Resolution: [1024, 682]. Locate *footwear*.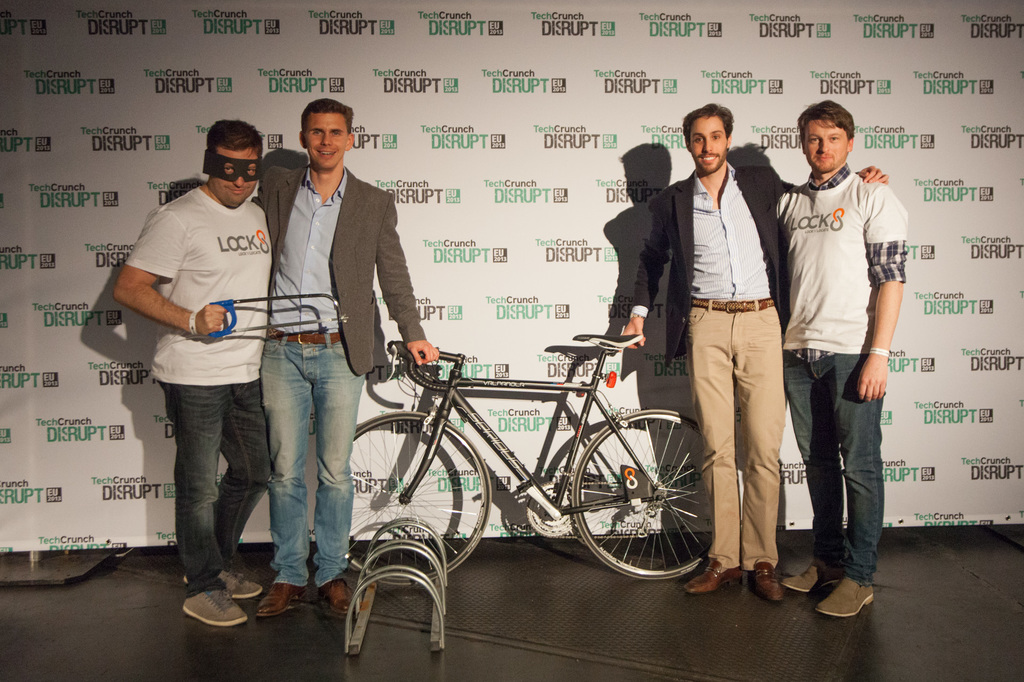
[181,563,264,599].
